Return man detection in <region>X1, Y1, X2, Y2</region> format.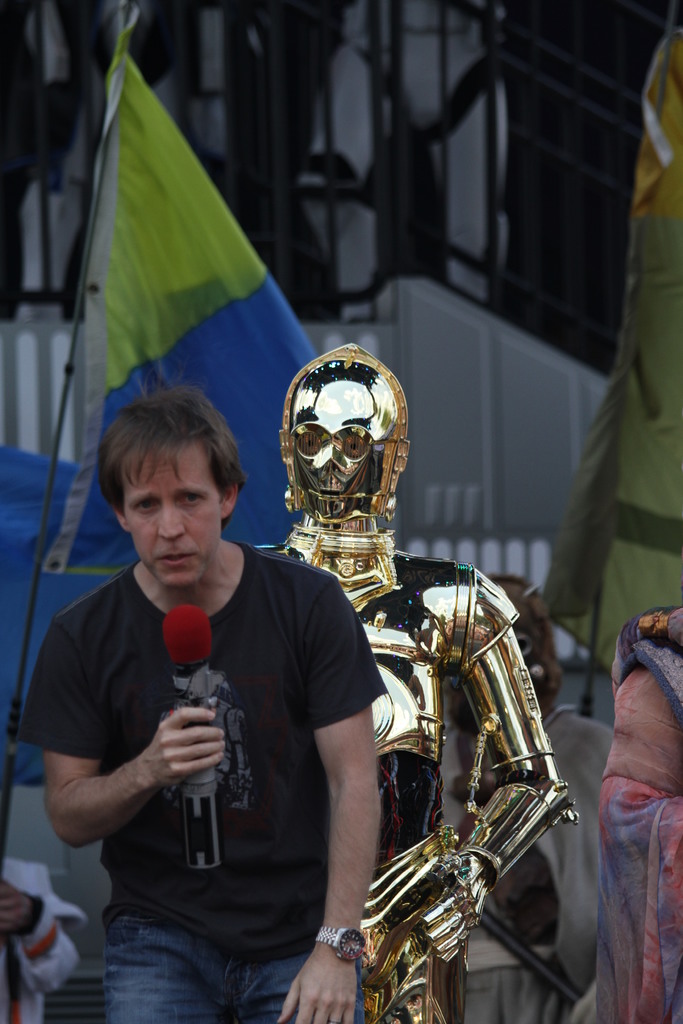
<region>51, 317, 420, 996</region>.
